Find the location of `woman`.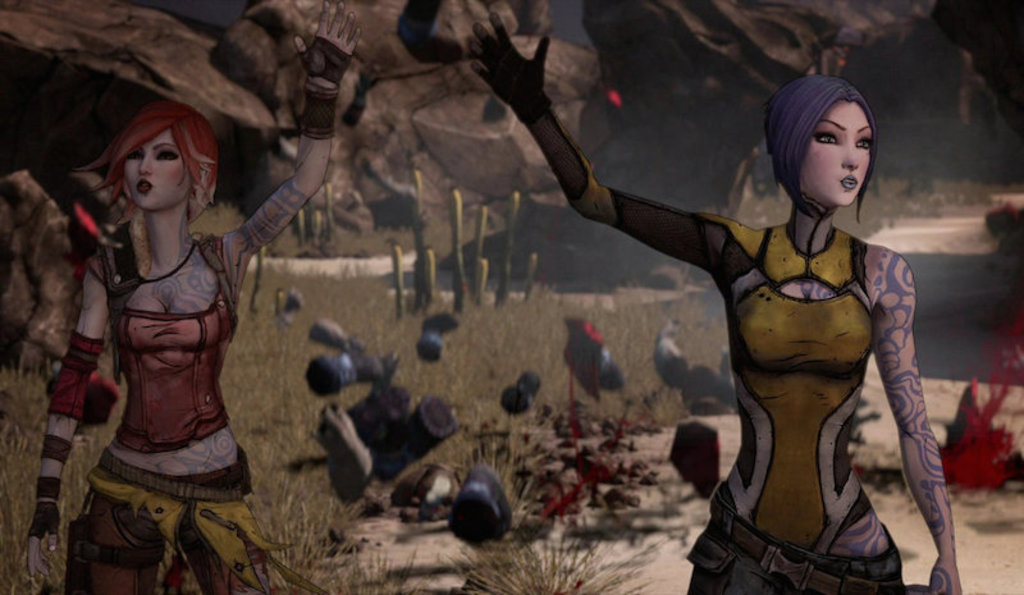
Location: detection(462, 10, 975, 594).
